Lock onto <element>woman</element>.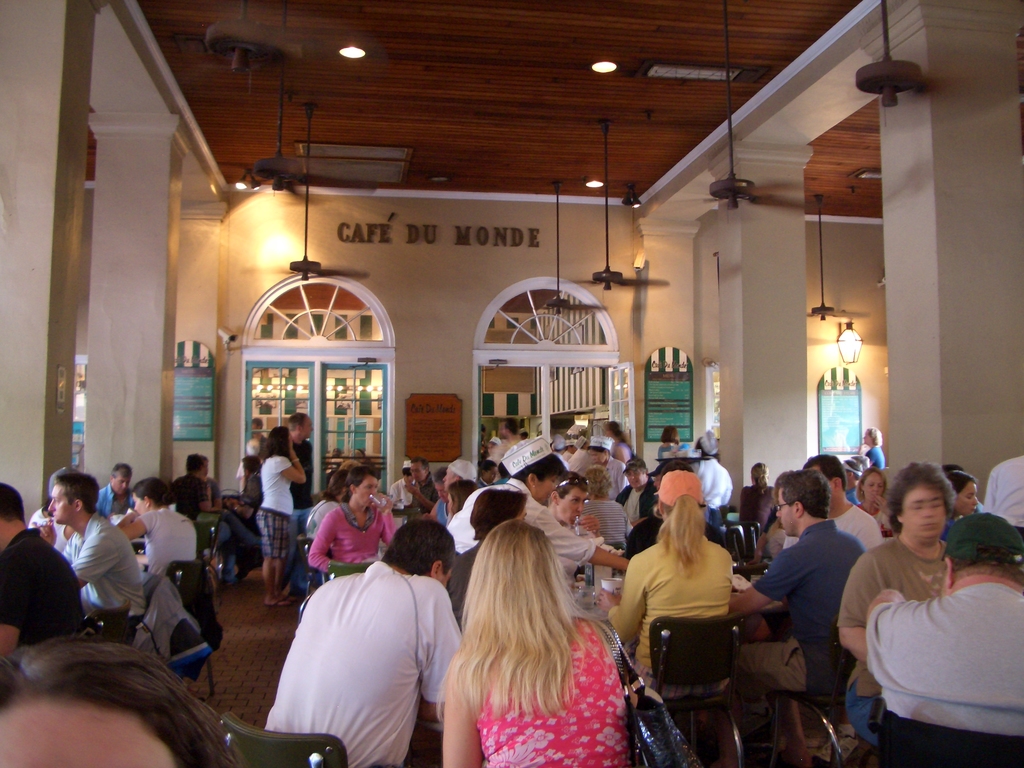
Locked: BBox(257, 428, 310, 607).
